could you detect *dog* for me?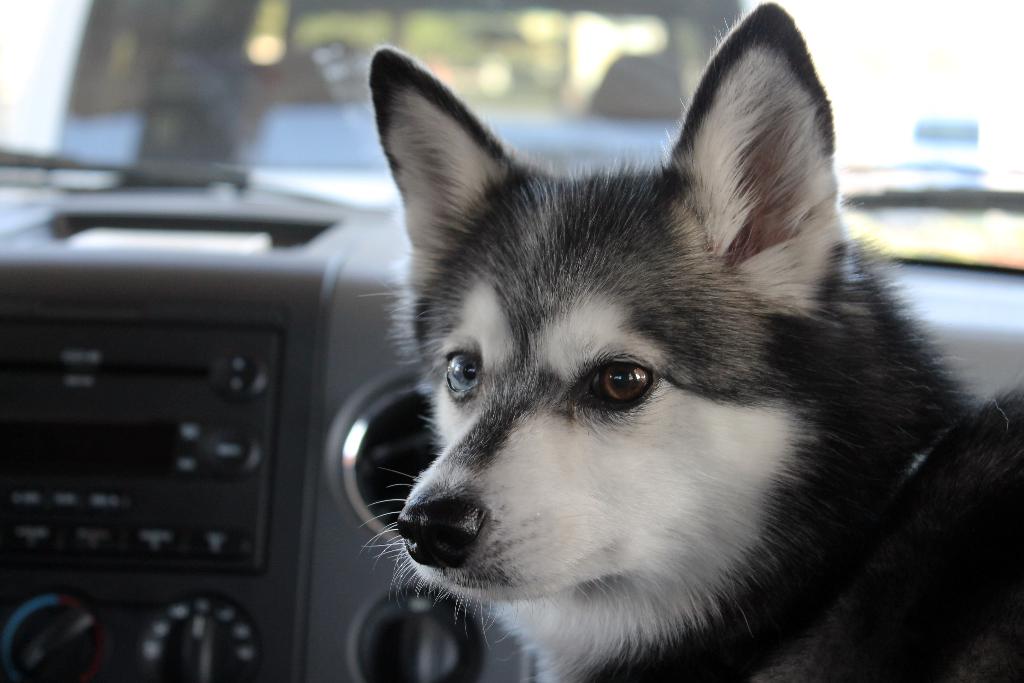
Detection result: 367,0,1023,682.
